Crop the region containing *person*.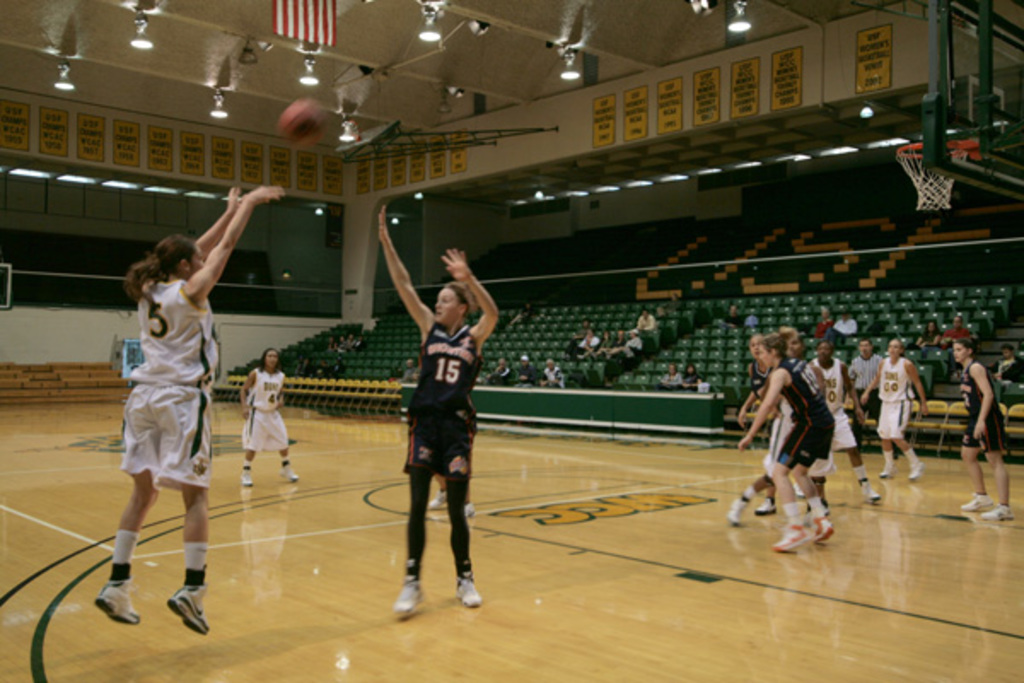
Crop region: locate(239, 347, 294, 487).
